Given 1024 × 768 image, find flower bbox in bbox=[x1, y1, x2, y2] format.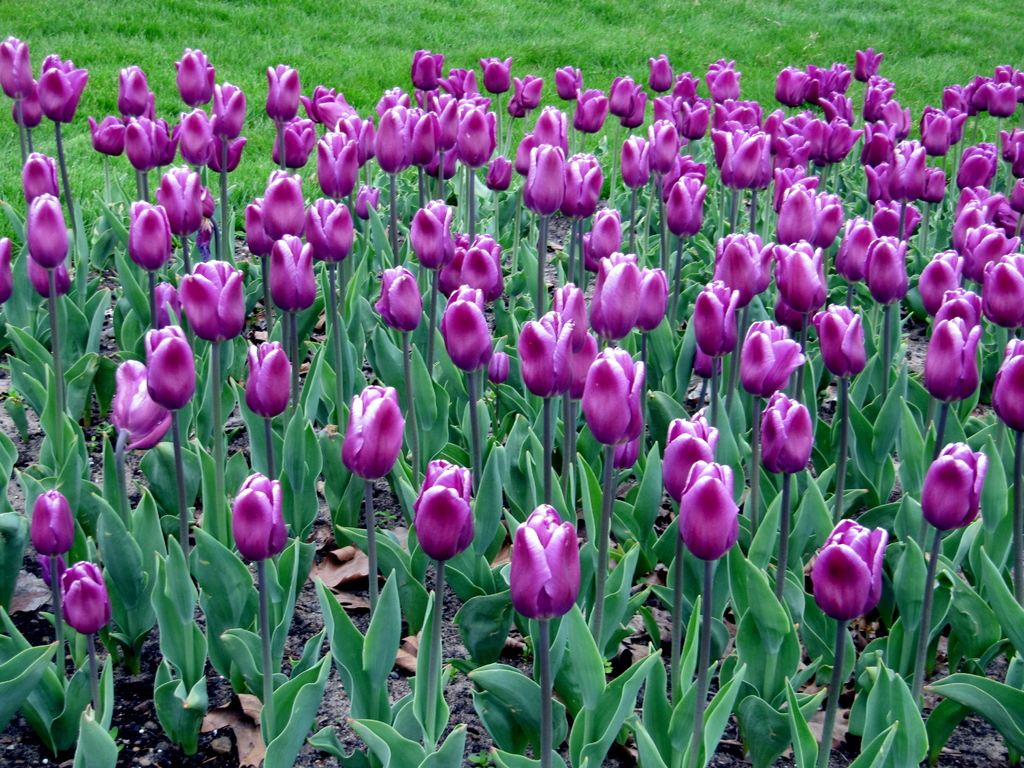
bbox=[0, 35, 26, 107].
